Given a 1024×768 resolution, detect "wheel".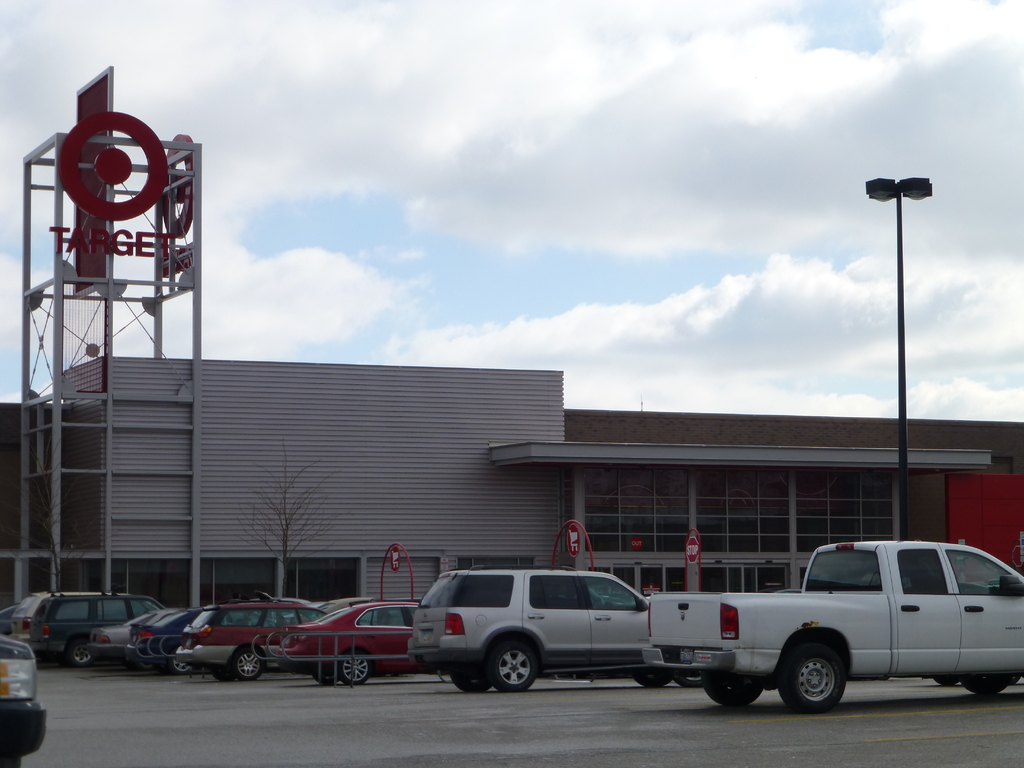
233,648,262,679.
